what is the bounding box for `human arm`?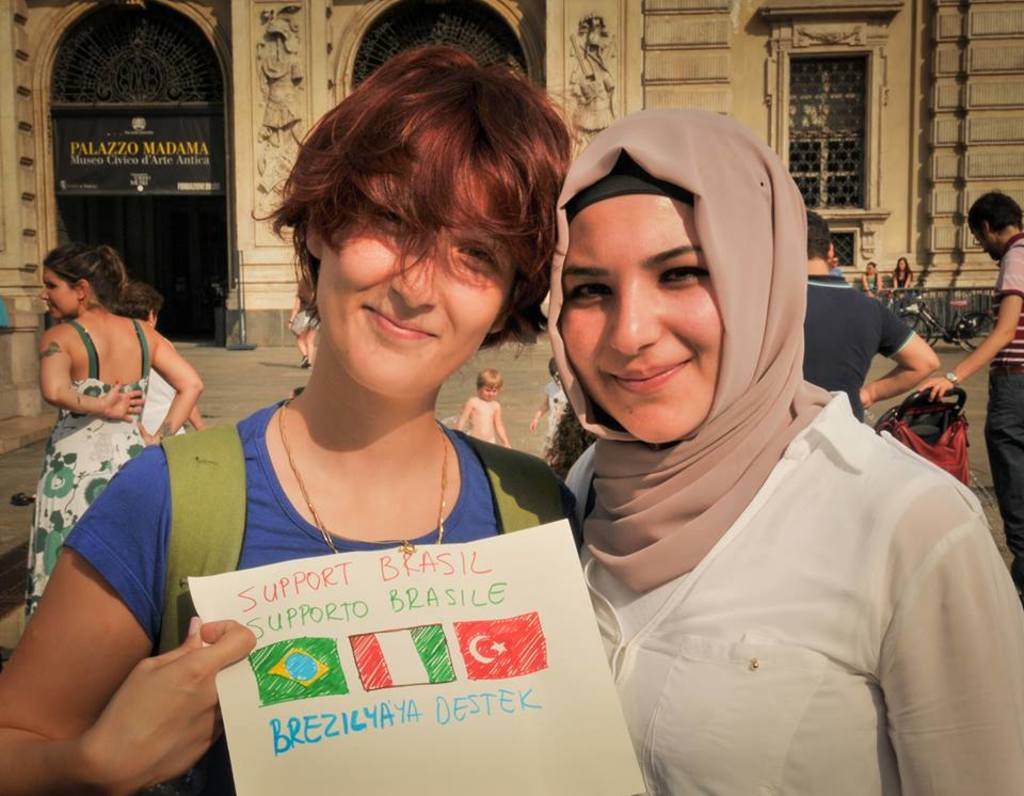
[x1=914, y1=246, x2=1022, y2=397].
